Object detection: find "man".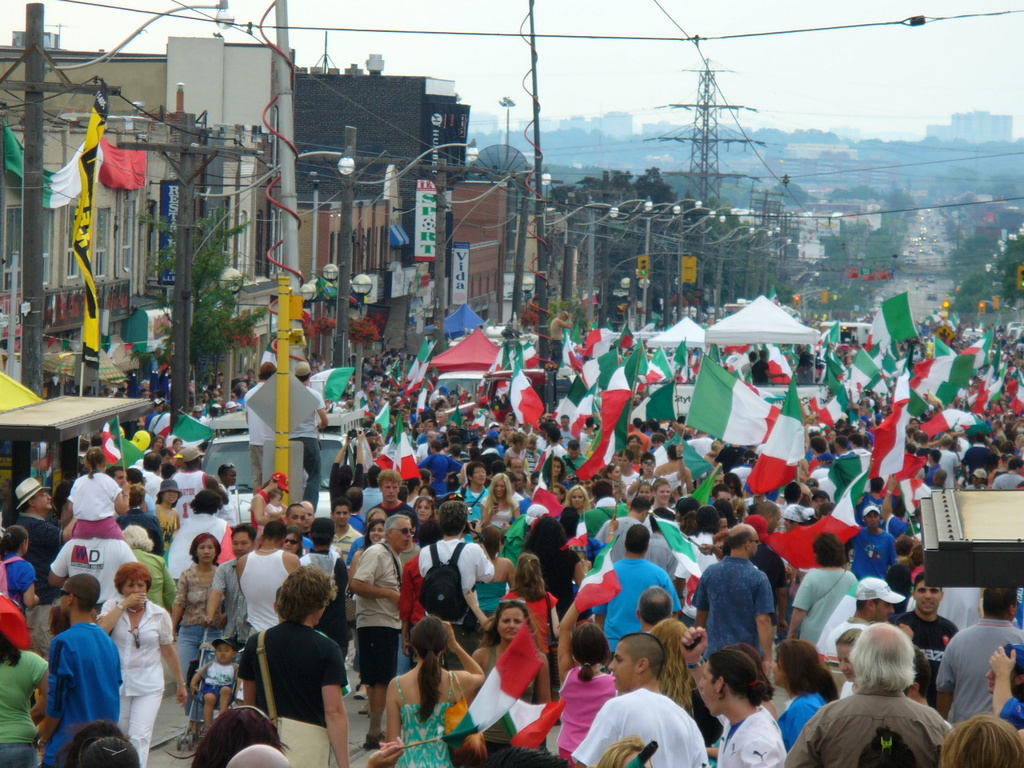
{"left": 351, "top": 511, "right": 414, "bottom": 746}.
